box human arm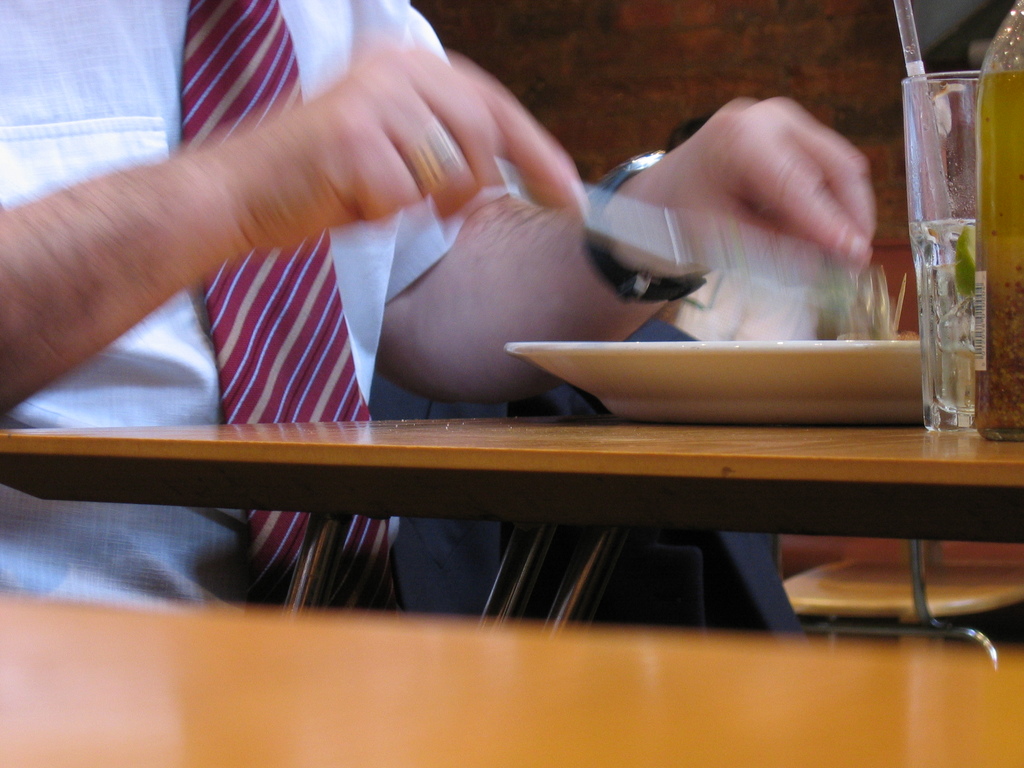
box(0, 35, 593, 412)
